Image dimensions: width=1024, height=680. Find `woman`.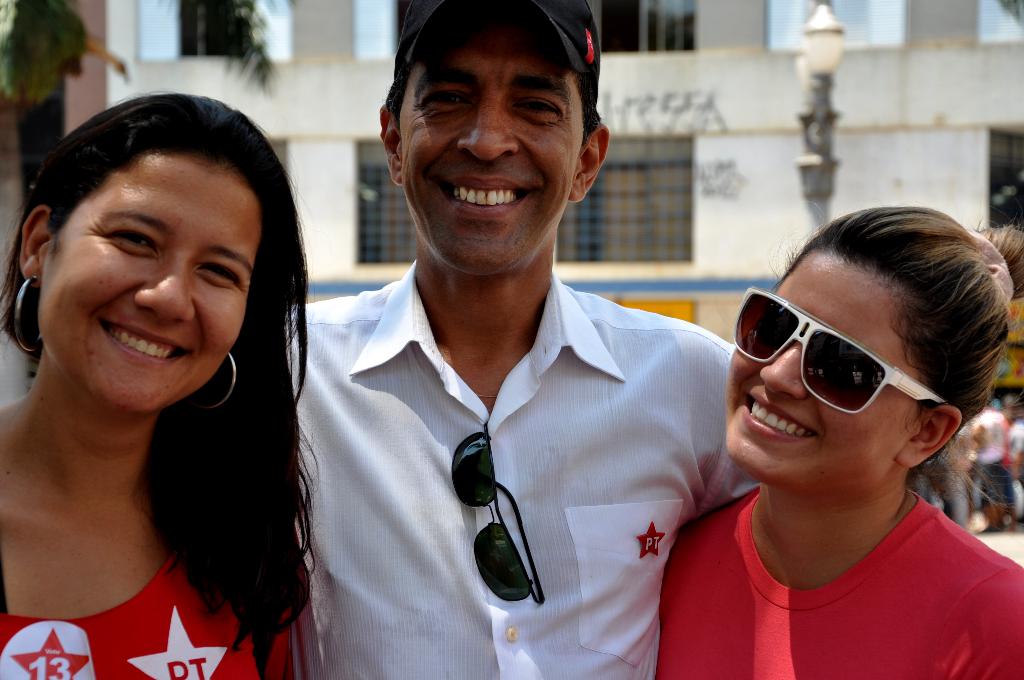
box(655, 202, 1023, 679).
